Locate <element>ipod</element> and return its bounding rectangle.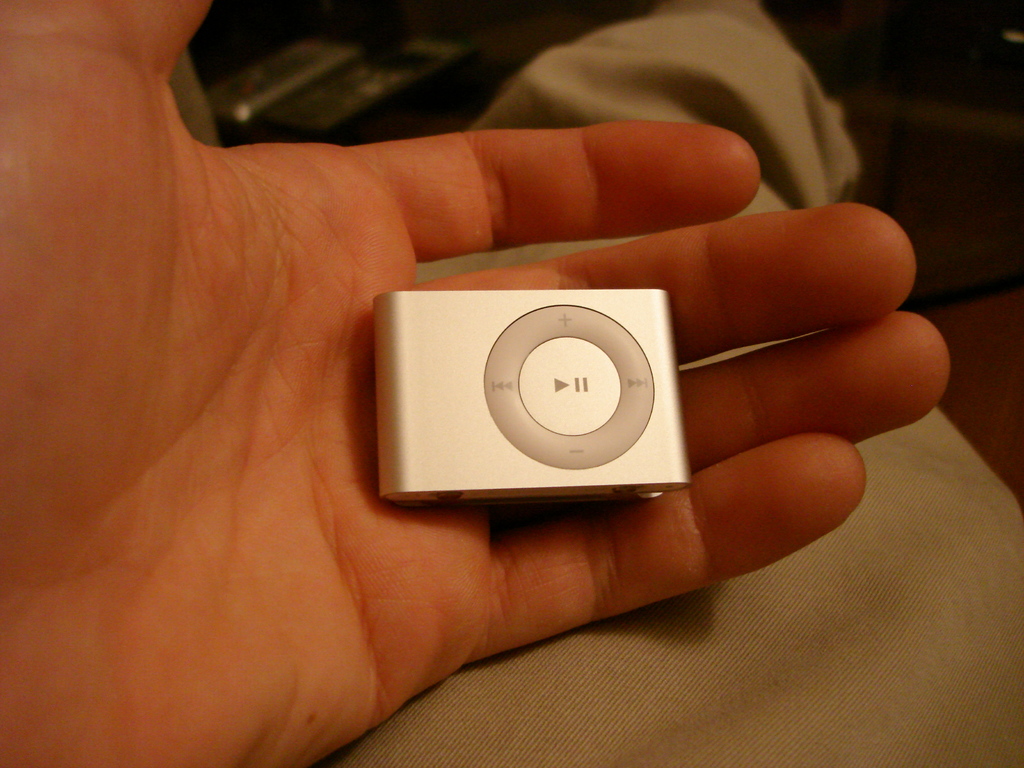
BBox(378, 290, 689, 500).
